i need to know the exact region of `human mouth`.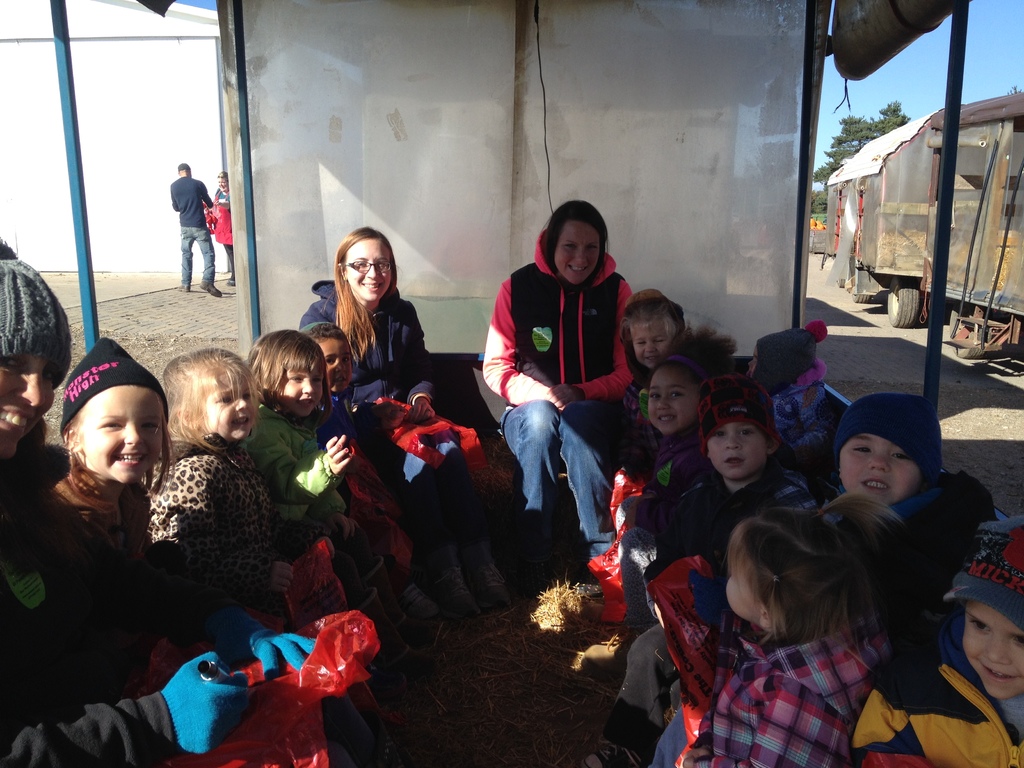
Region: select_region(973, 666, 1023, 680).
